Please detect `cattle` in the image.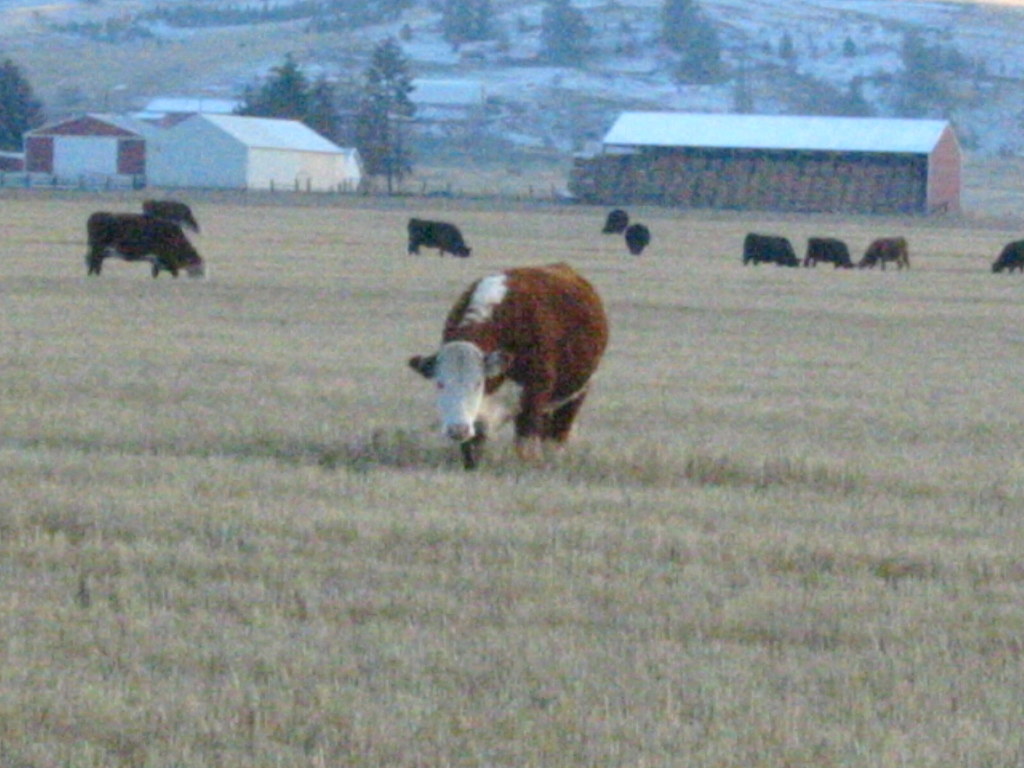
[742, 234, 799, 267].
